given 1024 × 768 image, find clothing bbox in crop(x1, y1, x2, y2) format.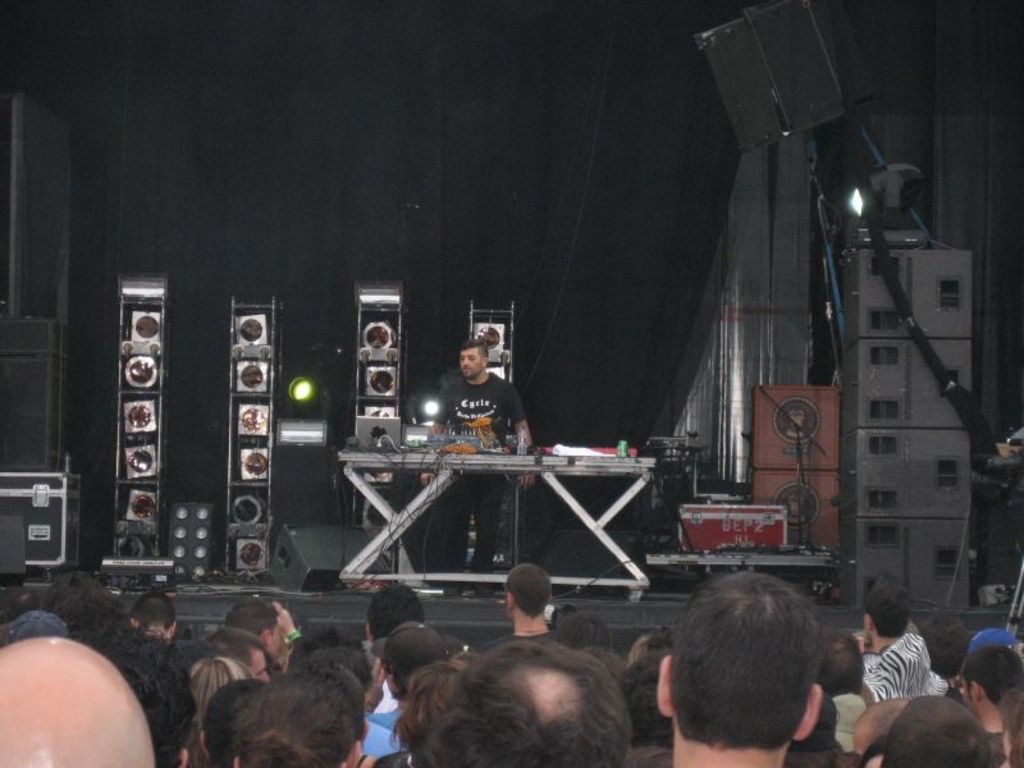
crop(860, 627, 954, 700).
